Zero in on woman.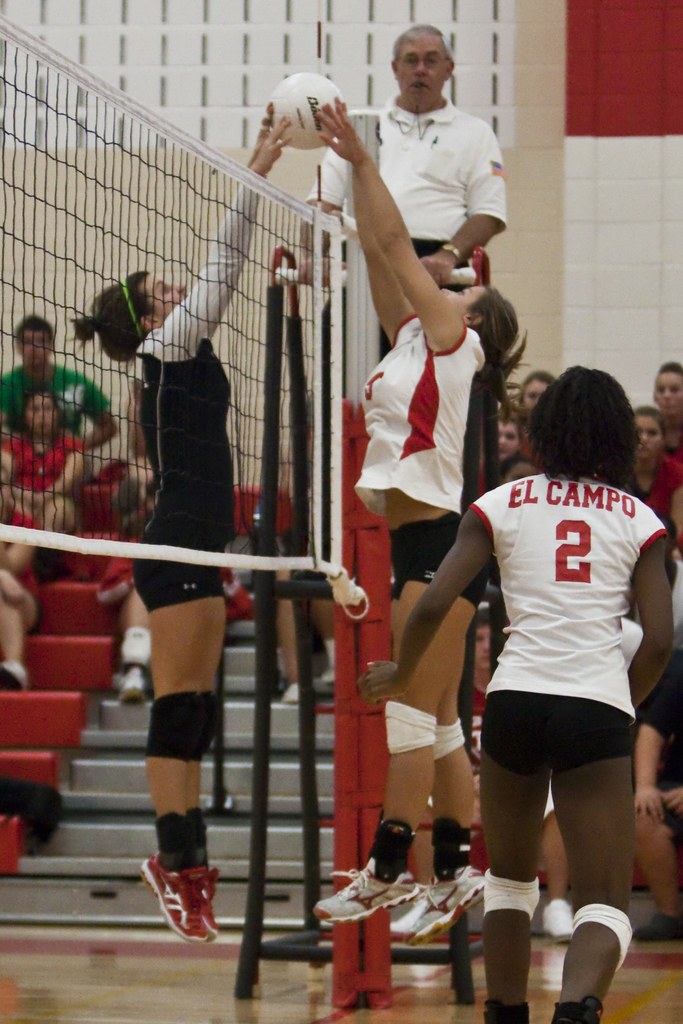
Zeroed in: x1=441, y1=352, x2=675, y2=1017.
